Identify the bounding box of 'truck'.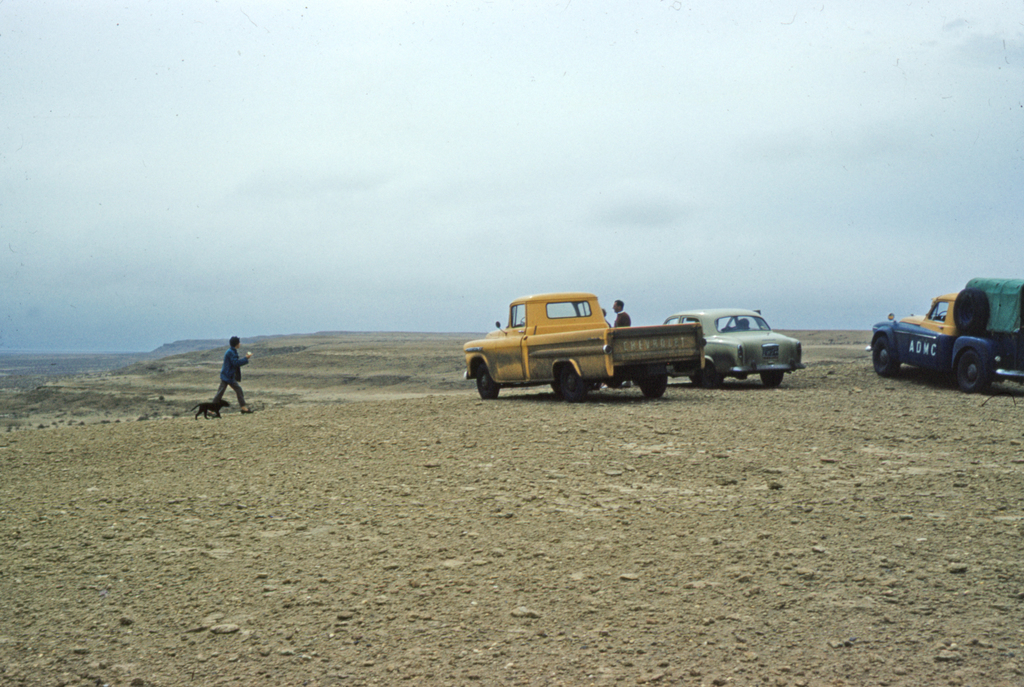
locate(445, 291, 723, 415).
